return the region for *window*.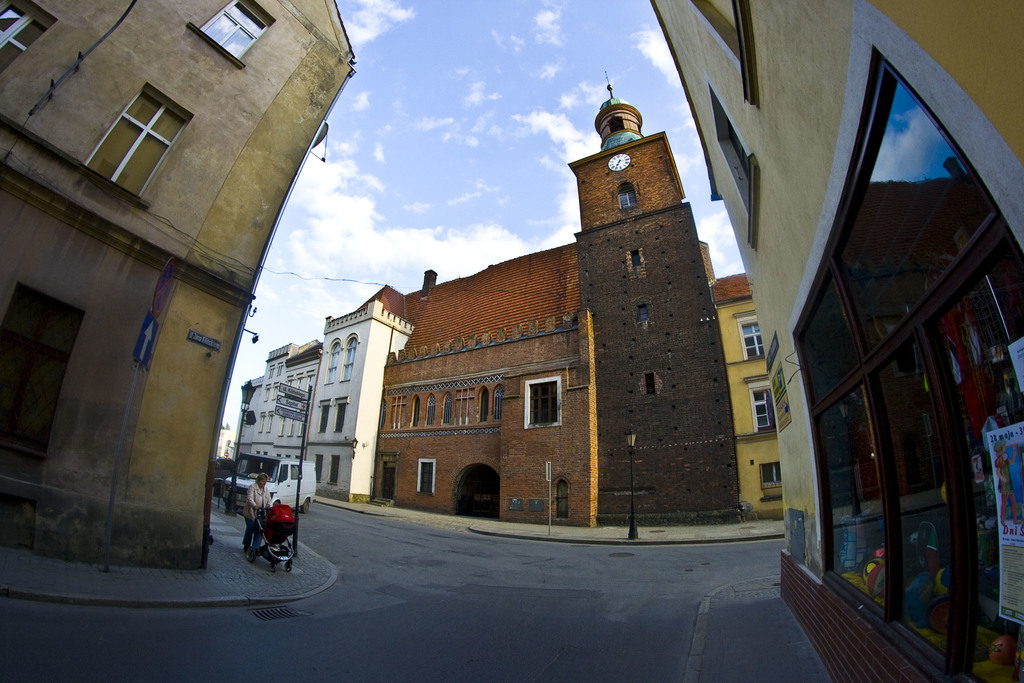
(527,373,558,427).
